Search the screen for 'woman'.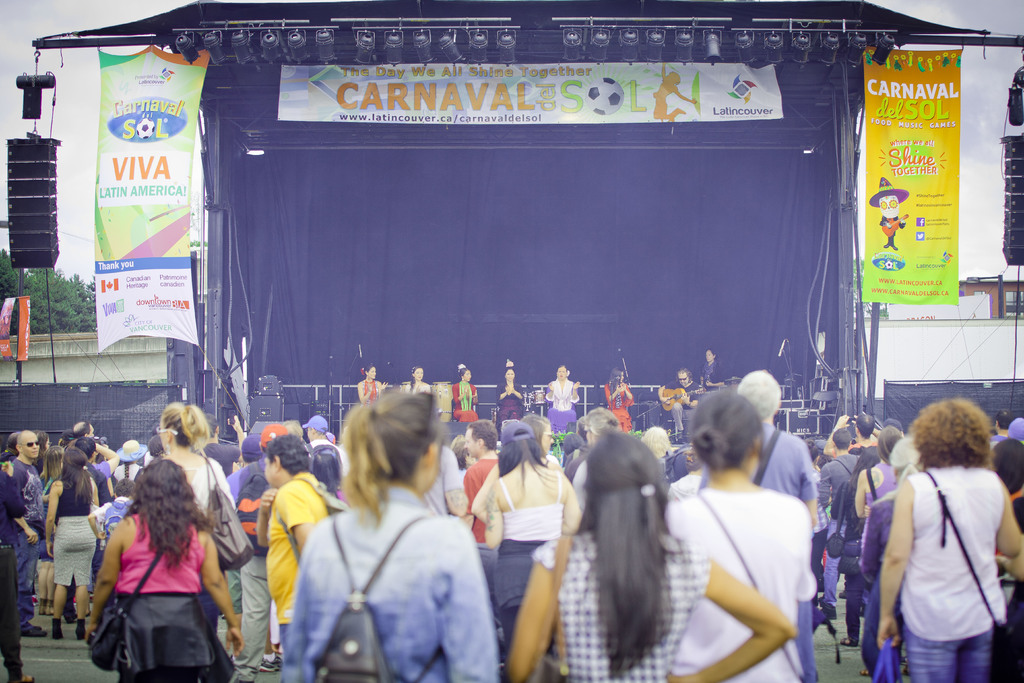
Found at select_region(875, 400, 1021, 682).
